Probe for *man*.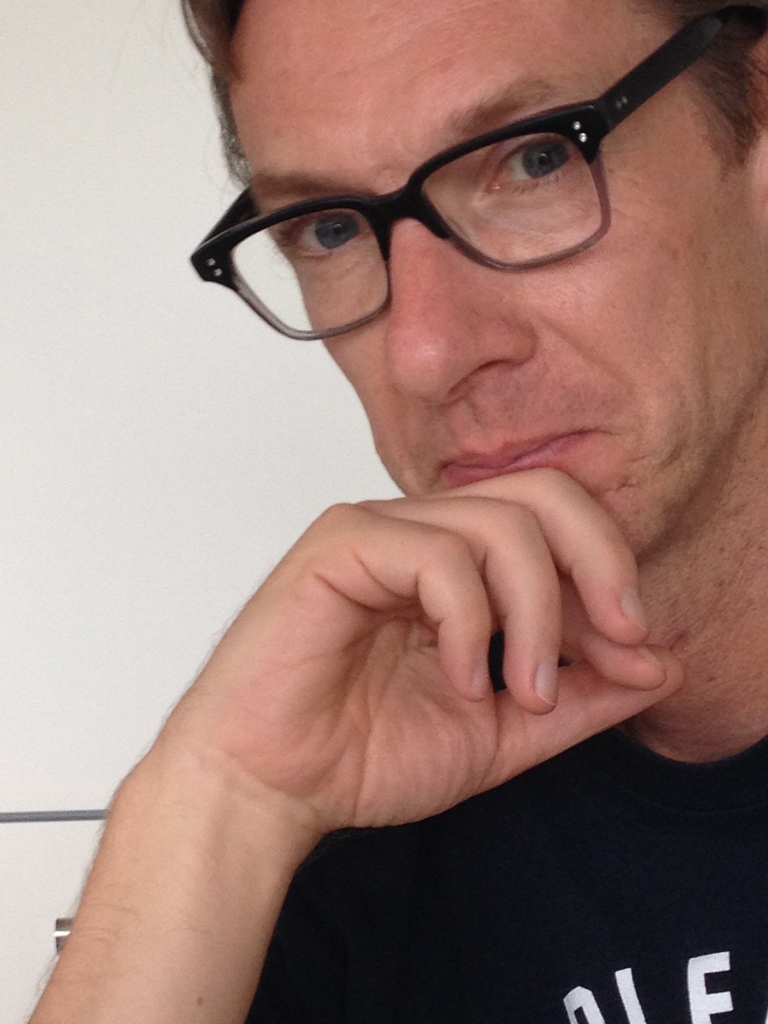
Probe result: {"left": 19, "top": 0, "right": 767, "bottom": 1023}.
